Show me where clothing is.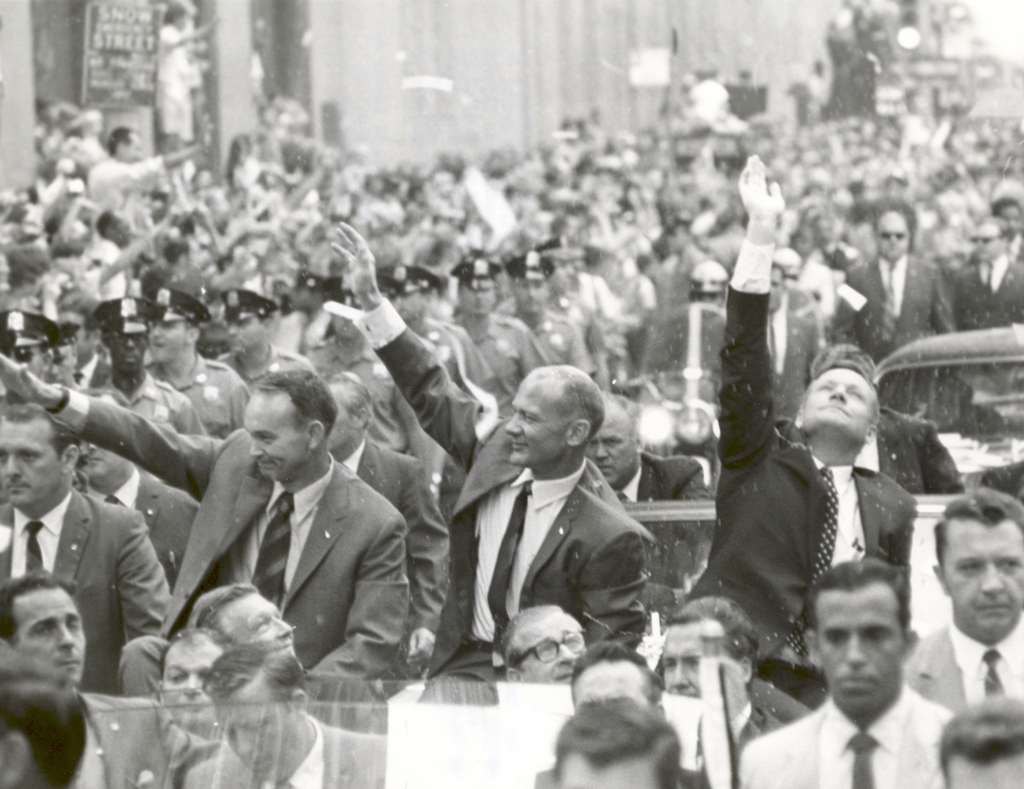
clothing is at bbox=[92, 156, 165, 214].
